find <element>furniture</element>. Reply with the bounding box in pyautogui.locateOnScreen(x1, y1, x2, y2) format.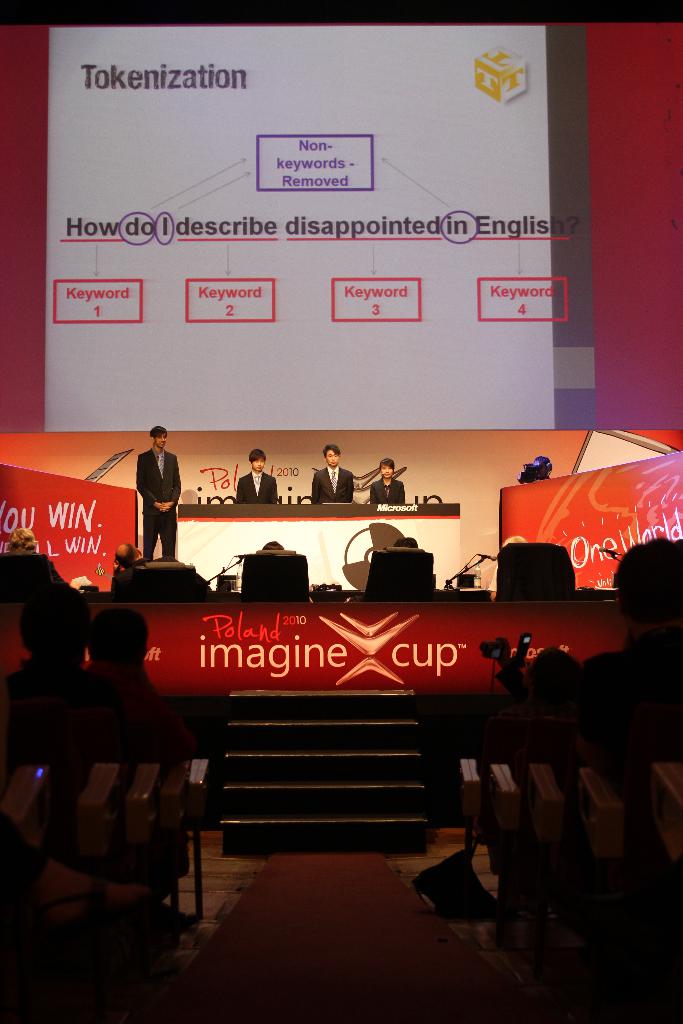
pyautogui.locateOnScreen(243, 554, 313, 597).
